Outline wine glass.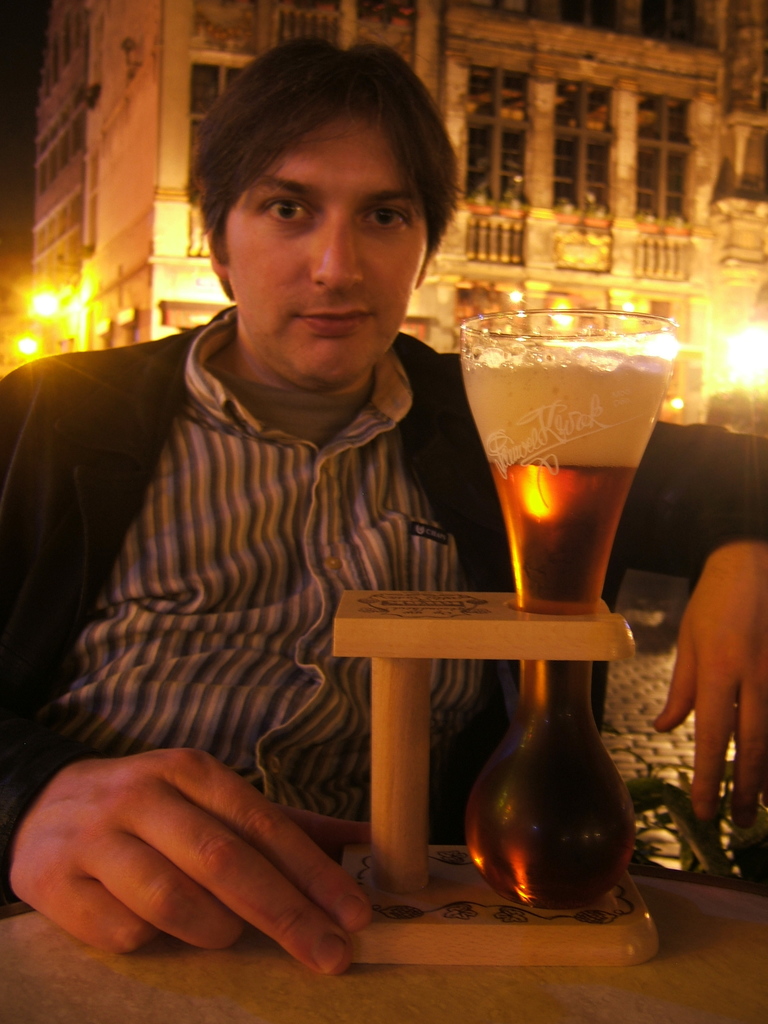
Outline: (x1=458, y1=319, x2=678, y2=612).
